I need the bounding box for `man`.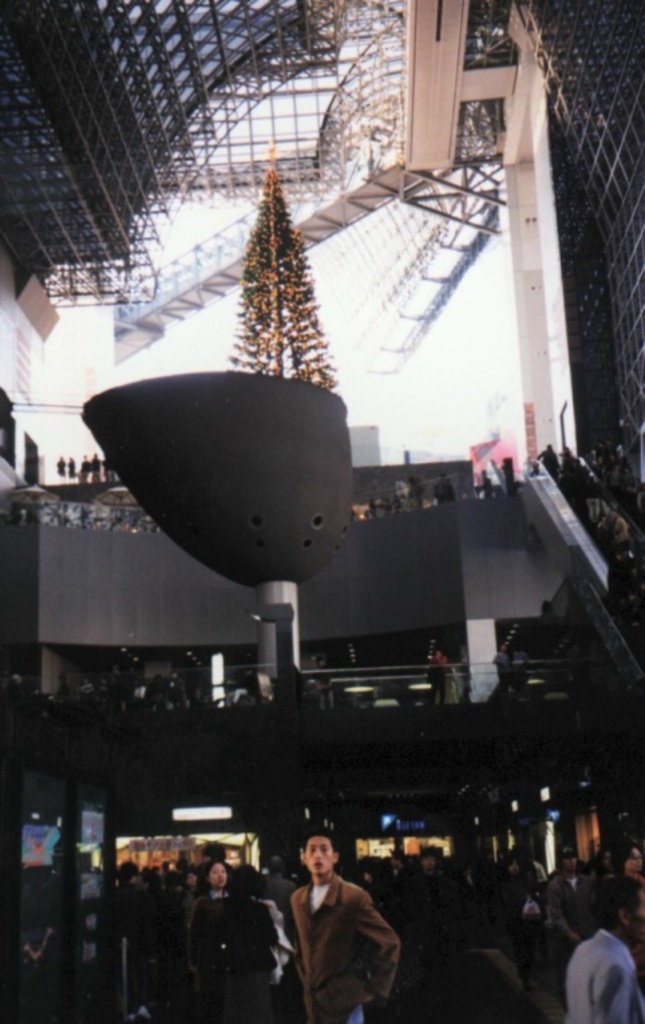
Here it is: region(269, 819, 404, 1023).
